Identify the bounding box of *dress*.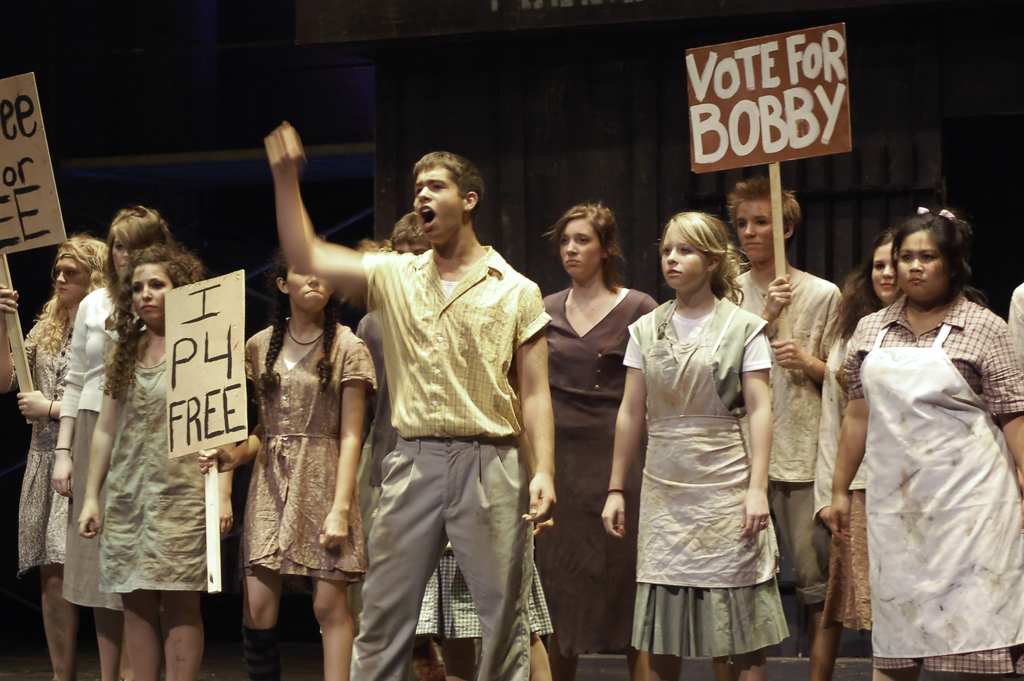
[246, 323, 384, 579].
